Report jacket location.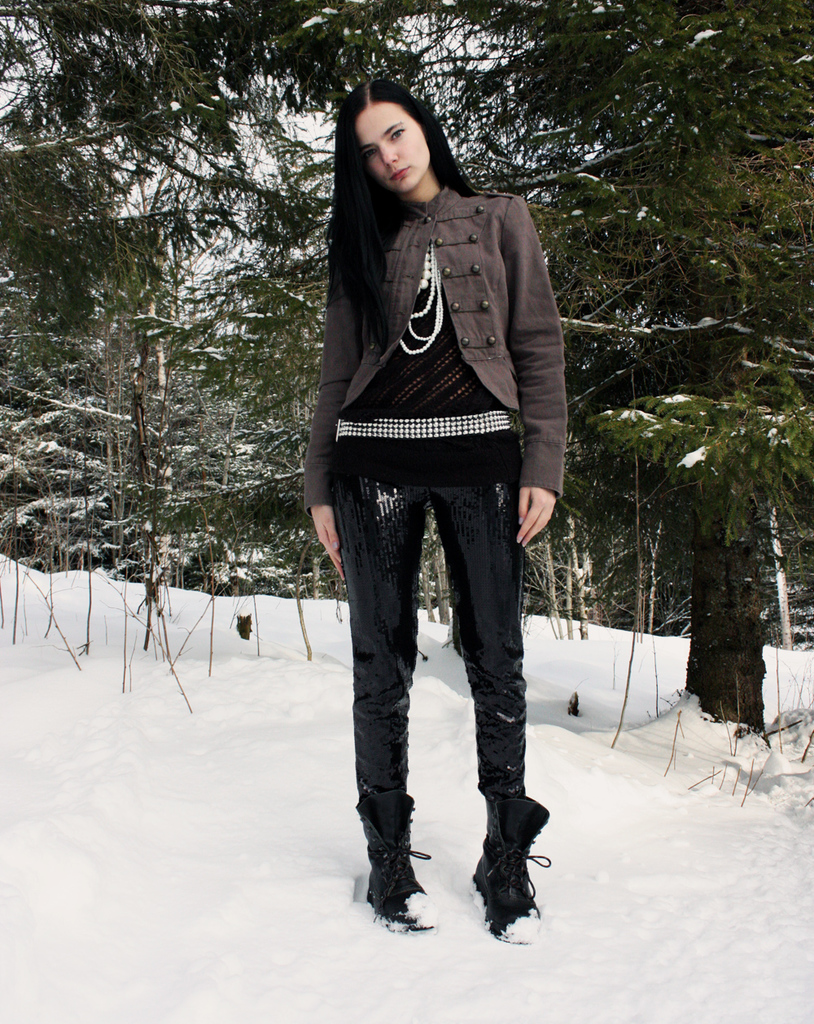
Report: crop(282, 133, 589, 505).
